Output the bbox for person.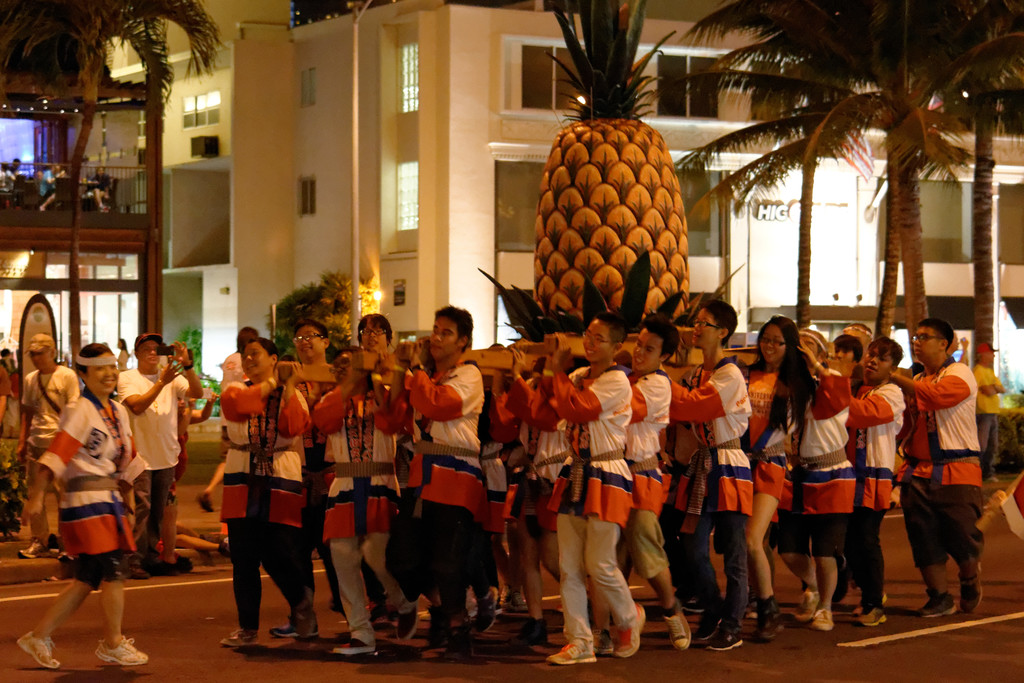
region(402, 303, 486, 655).
